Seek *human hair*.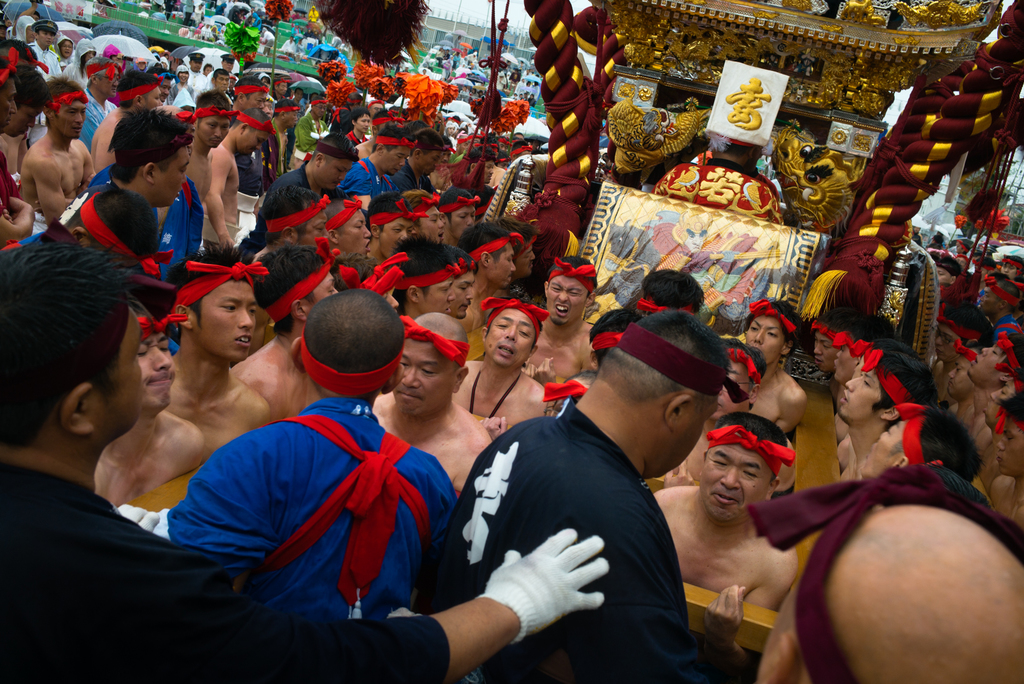
(328, 253, 378, 281).
